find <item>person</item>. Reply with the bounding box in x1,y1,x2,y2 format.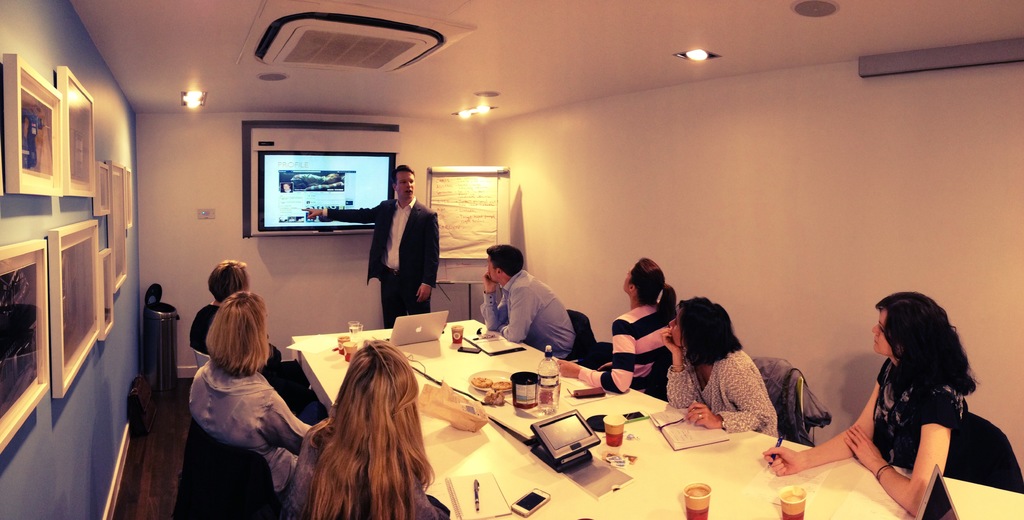
553,259,675,394.
